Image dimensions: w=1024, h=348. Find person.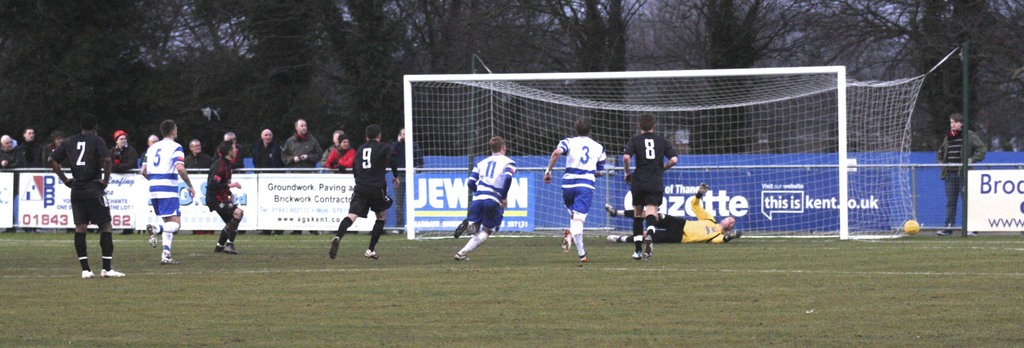
locate(188, 134, 211, 165).
